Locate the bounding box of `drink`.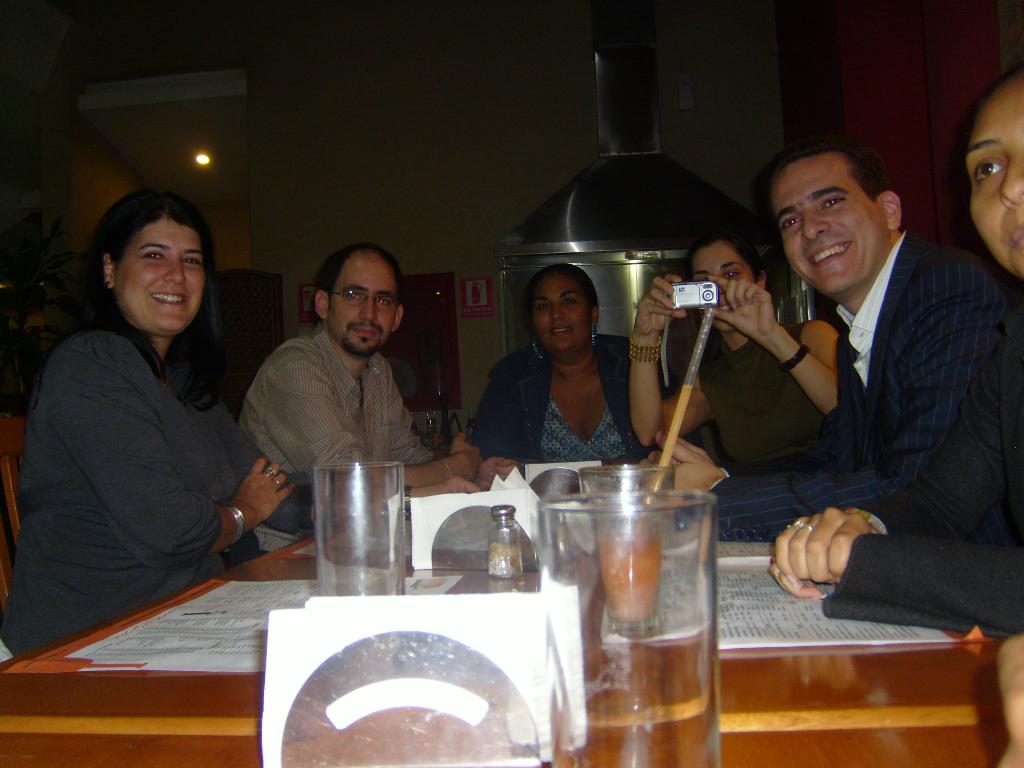
Bounding box: detection(600, 538, 653, 625).
